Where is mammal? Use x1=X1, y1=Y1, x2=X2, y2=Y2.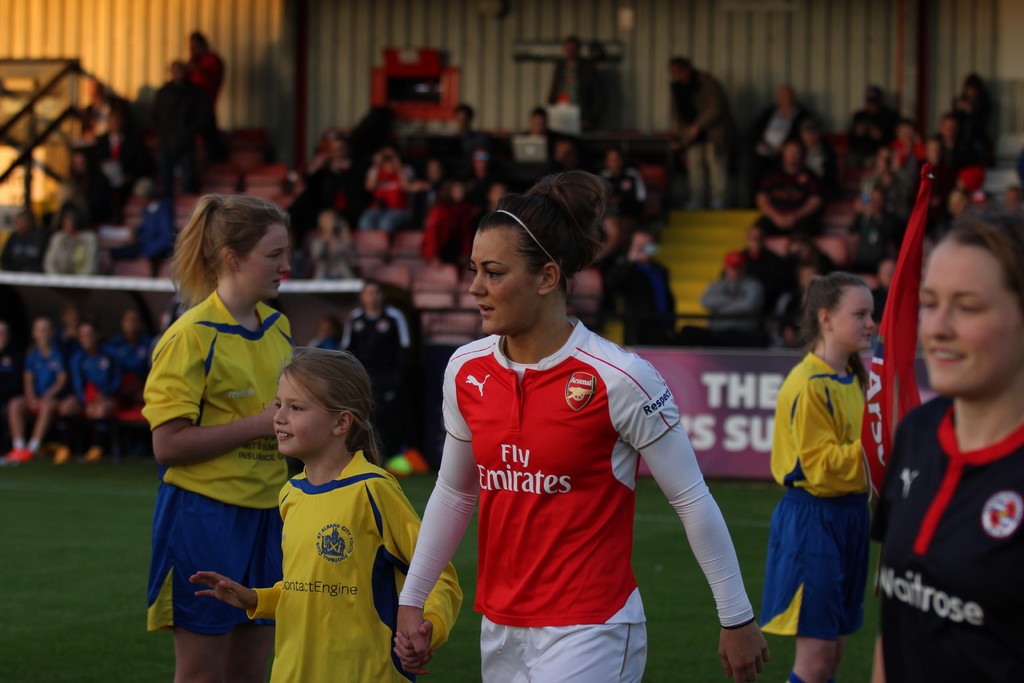
x1=4, y1=318, x2=74, y2=477.
